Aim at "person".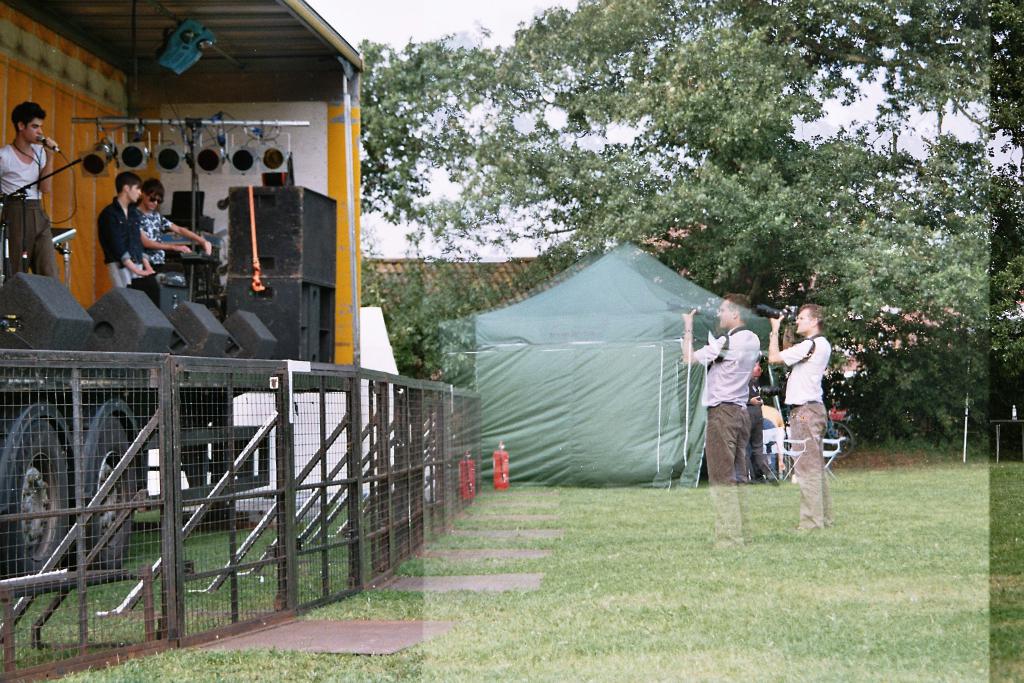
Aimed at [0,99,58,278].
